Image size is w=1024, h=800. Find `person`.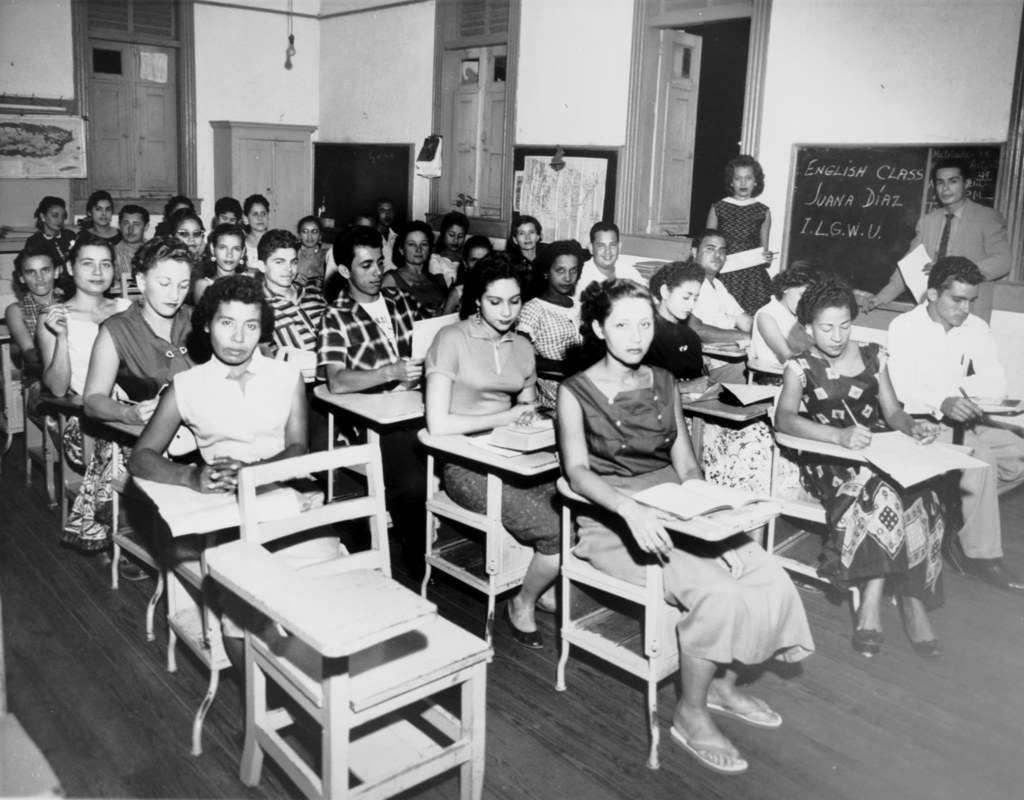
[x1=771, y1=271, x2=947, y2=658].
